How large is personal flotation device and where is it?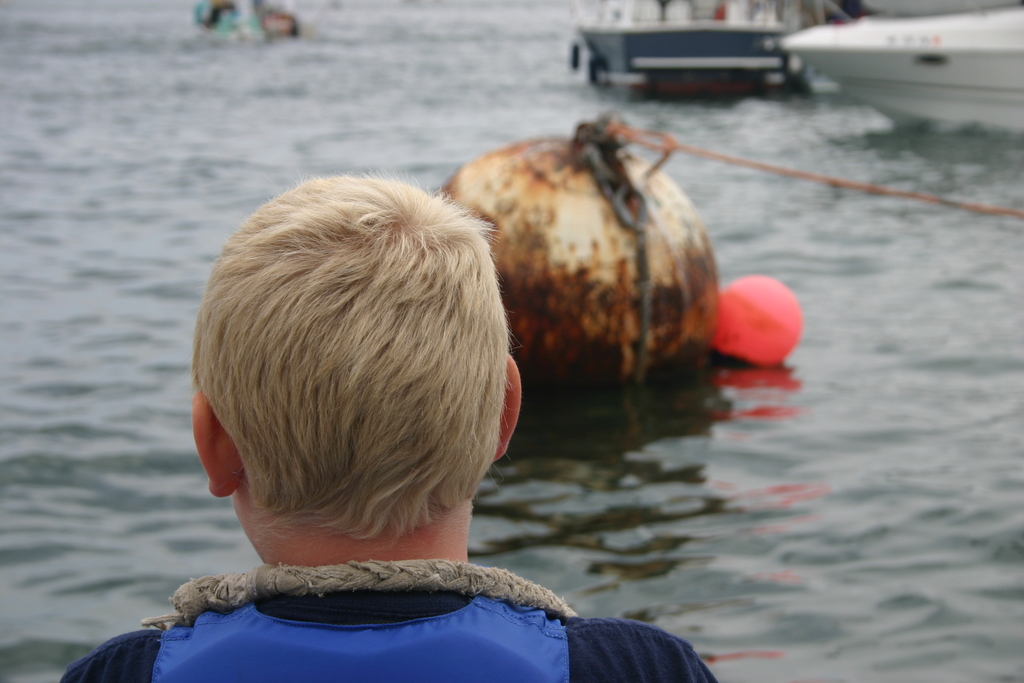
Bounding box: 148/592/573/682.
